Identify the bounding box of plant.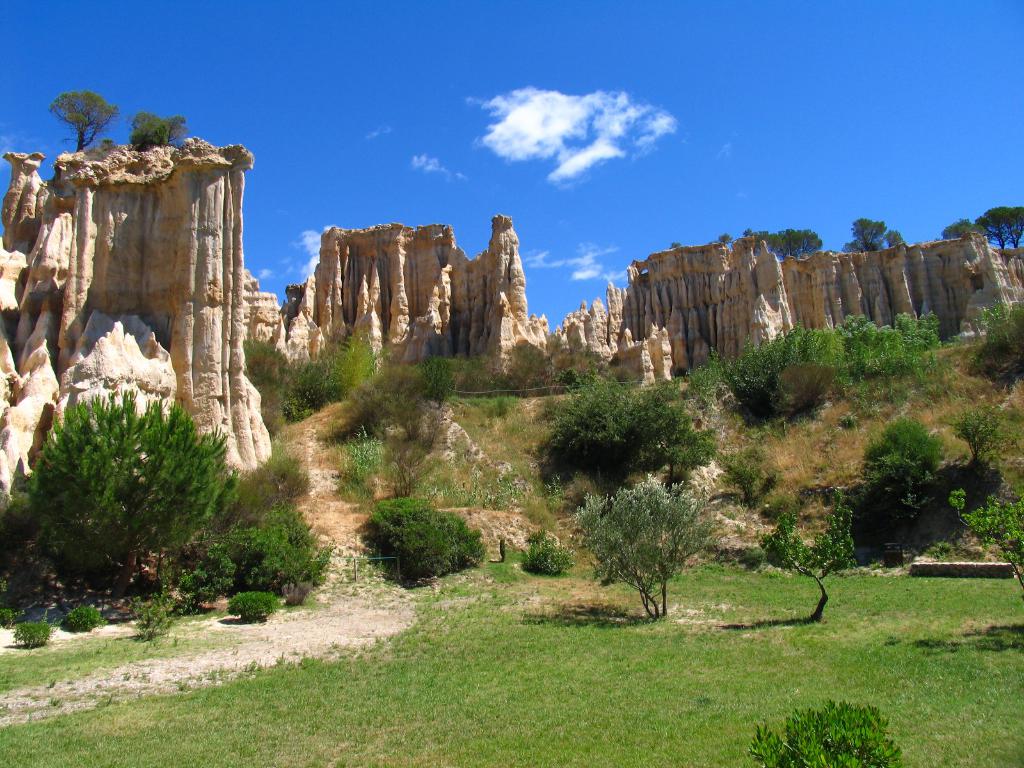
221/440/313/518.
